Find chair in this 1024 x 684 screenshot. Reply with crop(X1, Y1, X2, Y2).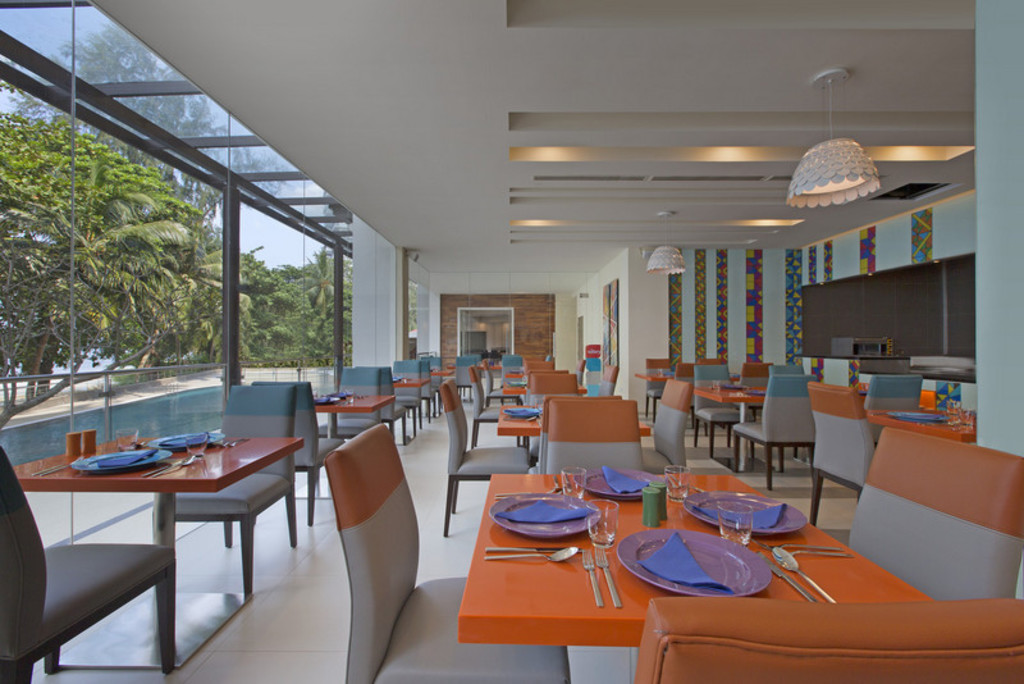
crop(590, 366, 617, 401).
